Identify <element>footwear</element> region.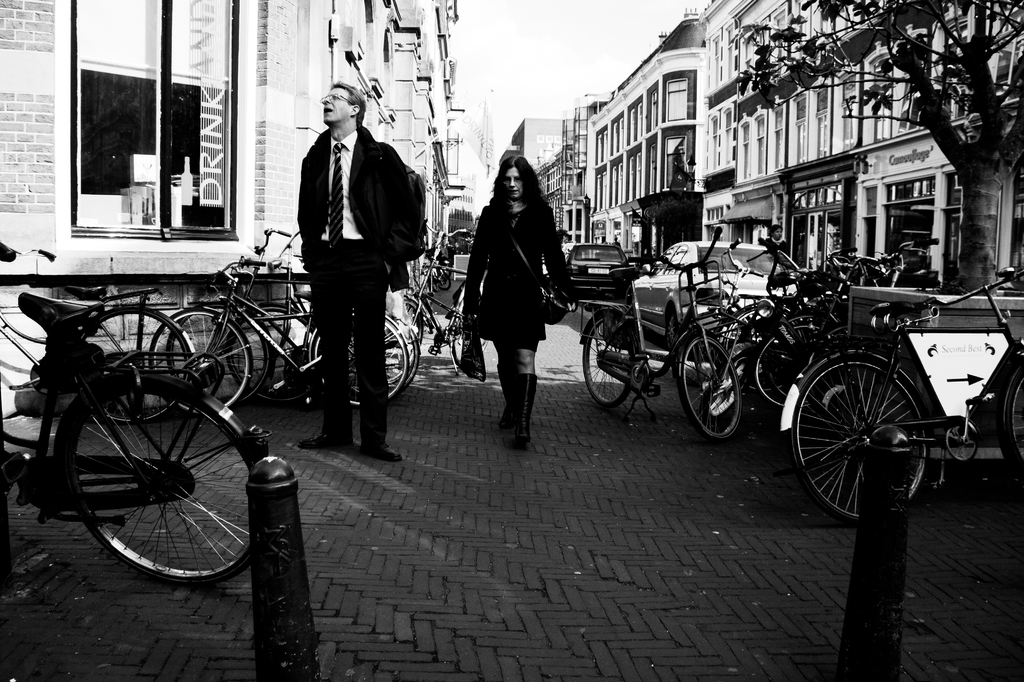
Region: x1=514 y1=373 x2=539 y2=445.
